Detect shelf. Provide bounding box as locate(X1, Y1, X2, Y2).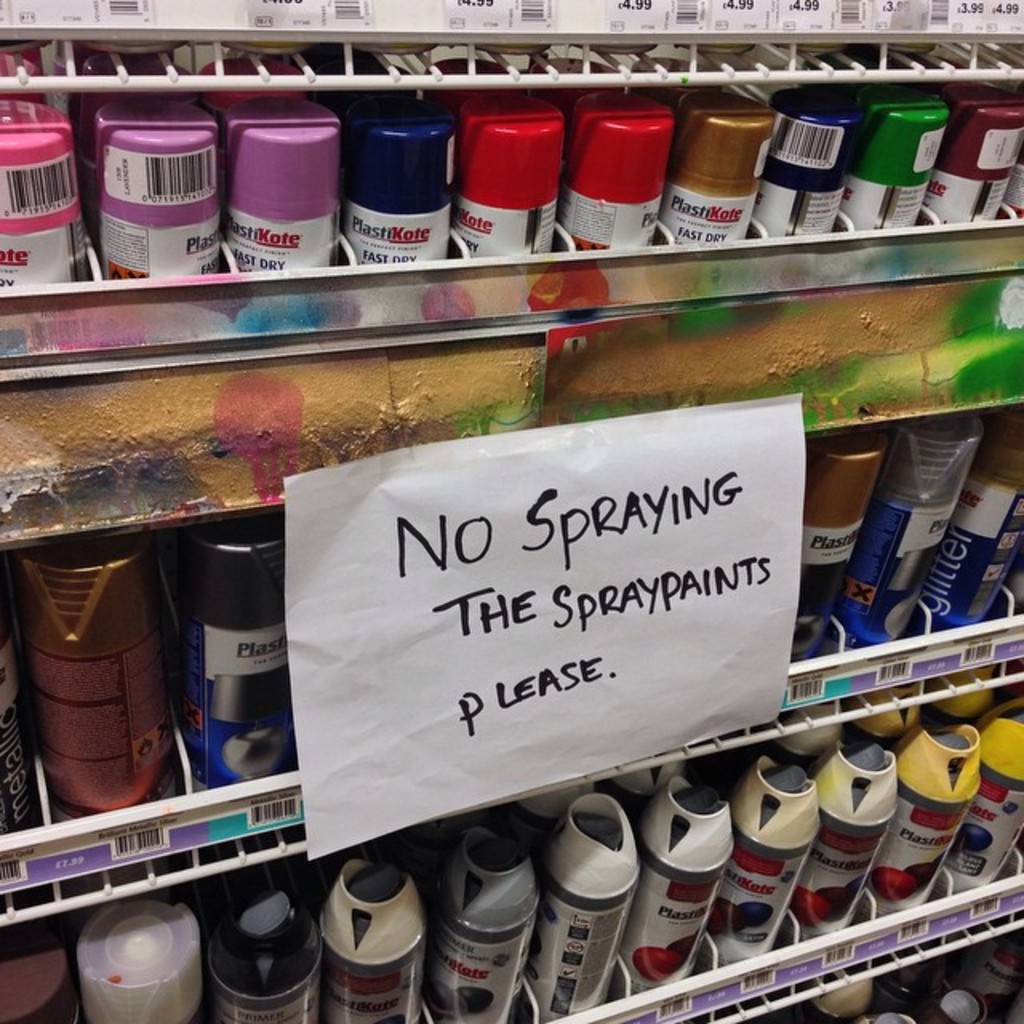
locate(0, 685, 1018, 1022).
